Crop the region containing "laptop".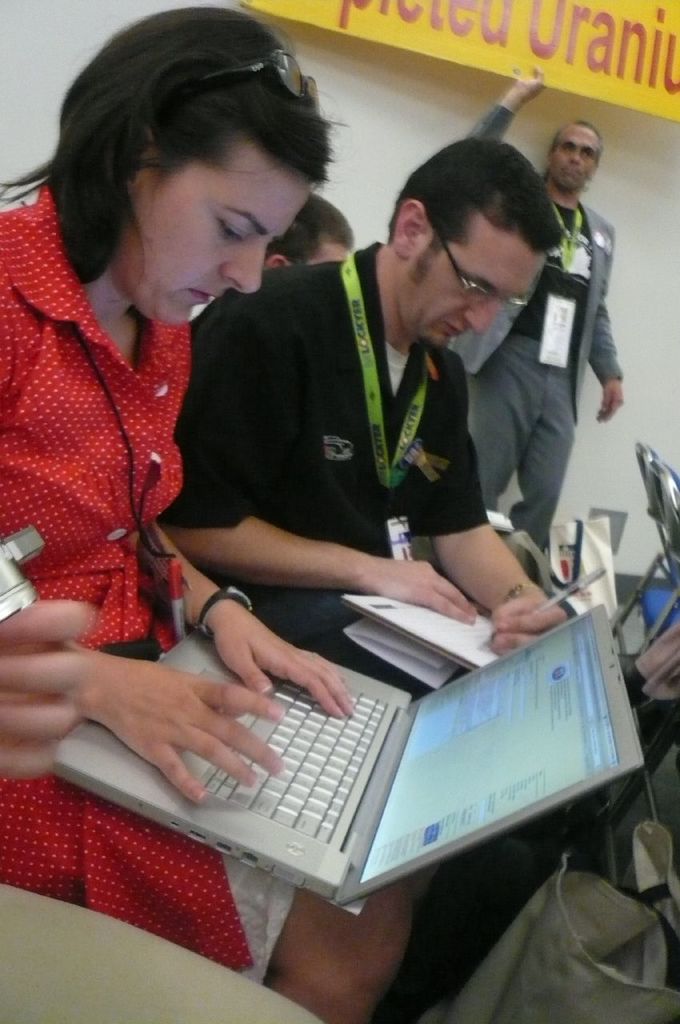
Crop region: <box>112,557,603,890</box>.
